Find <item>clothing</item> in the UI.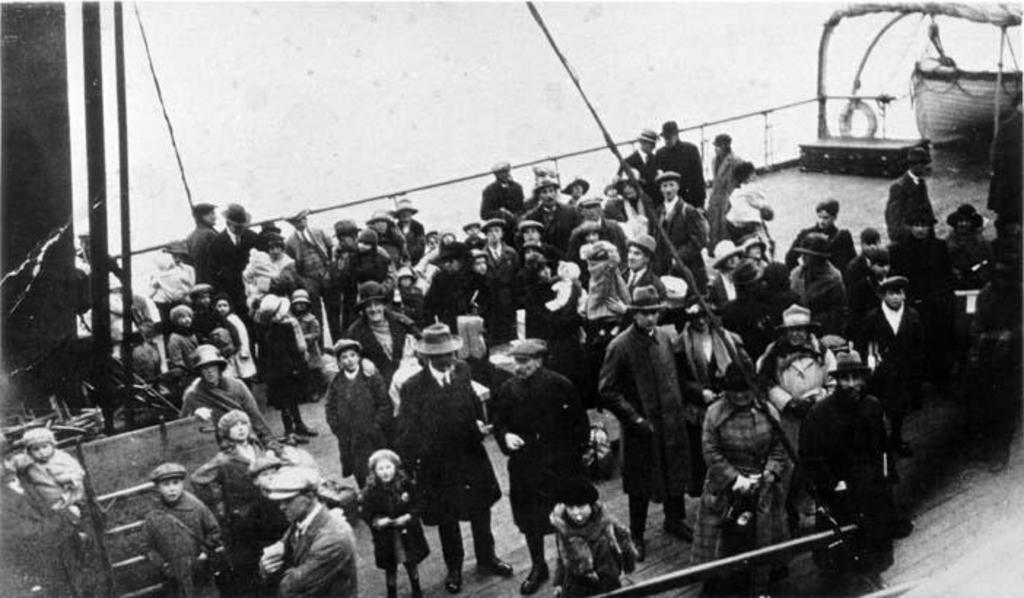
UI element at <box>487,242,509,283</box>.
